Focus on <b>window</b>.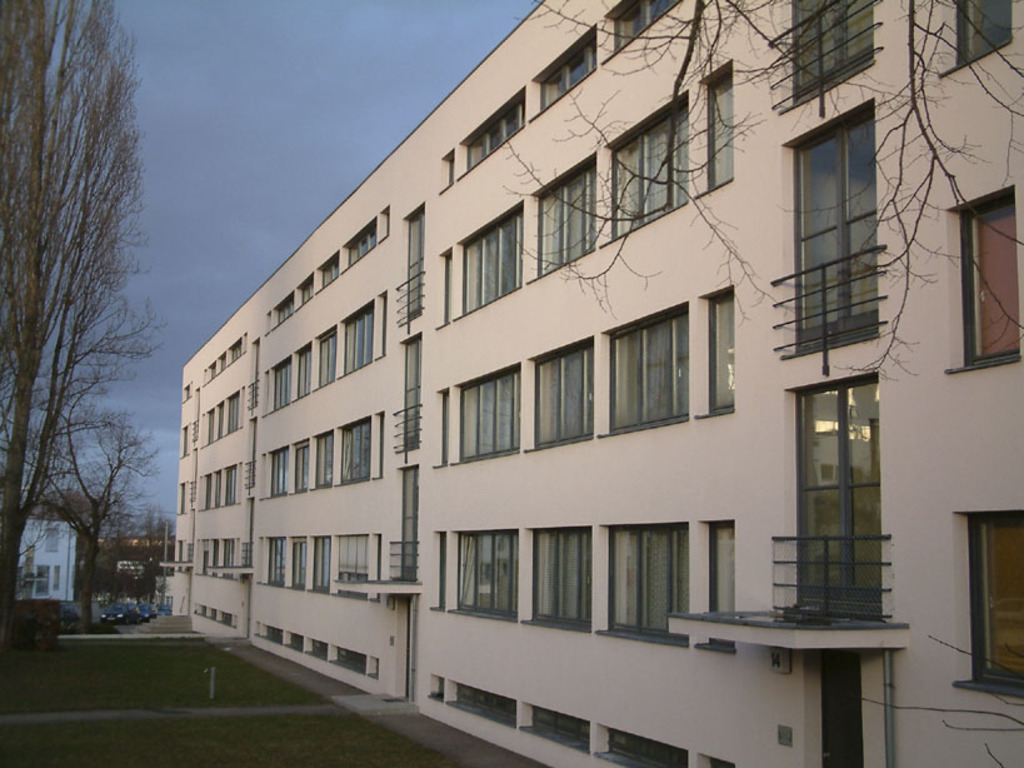
Focused at crop(608, 86, 685, 204).
